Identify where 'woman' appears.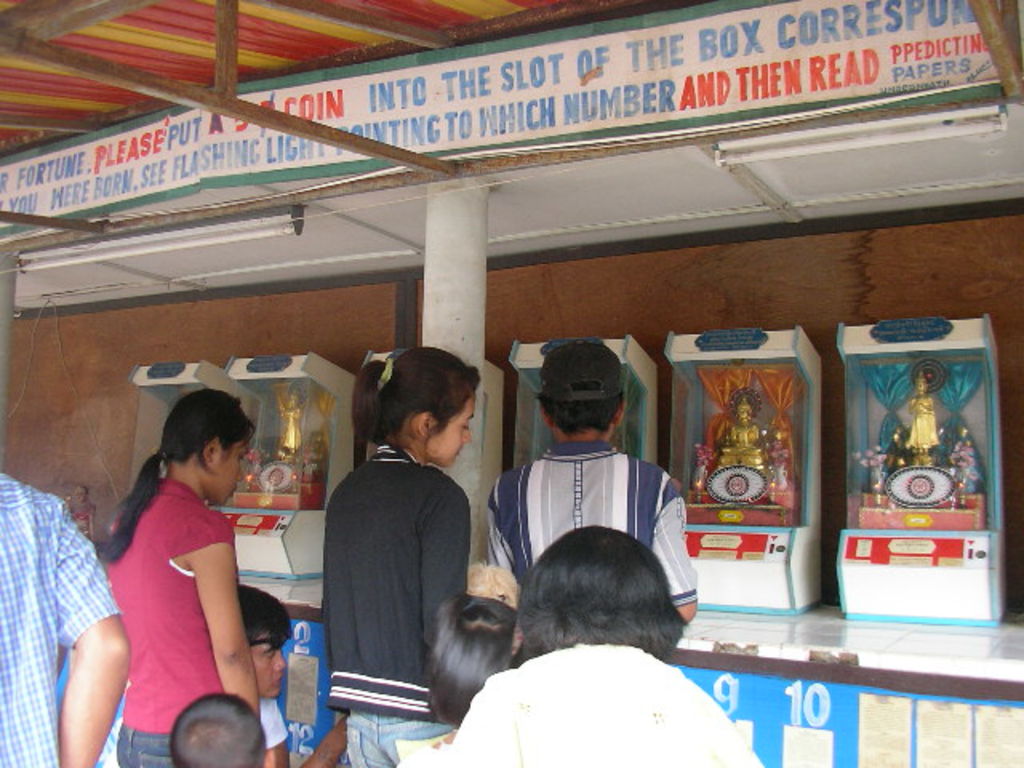
Appears at [429, 522, 762, 766].
